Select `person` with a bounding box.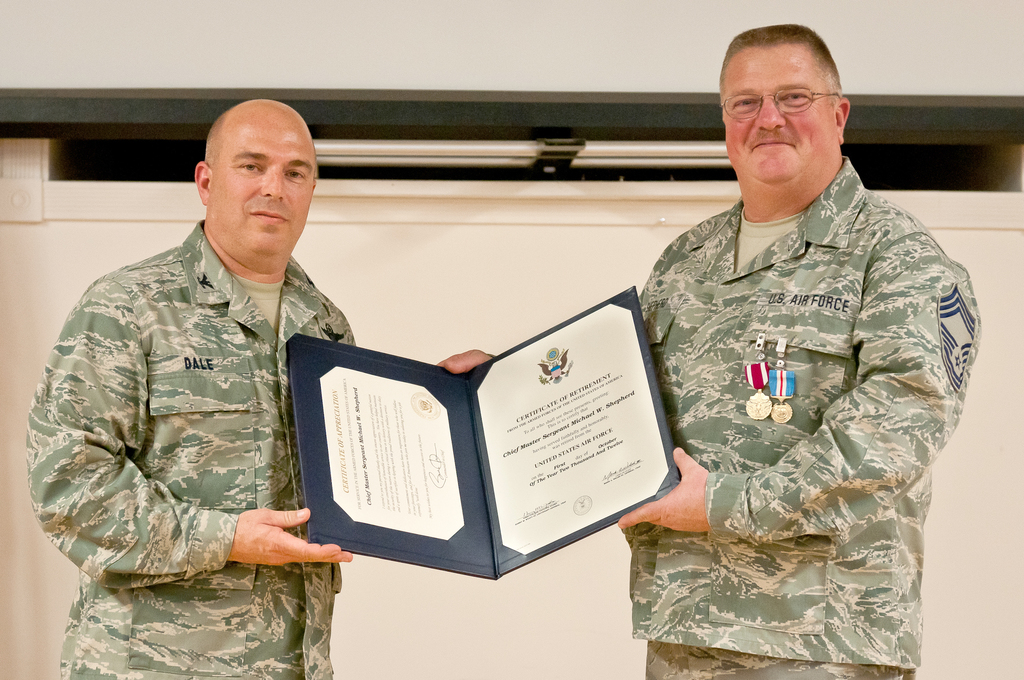
[614,17,985,679].
